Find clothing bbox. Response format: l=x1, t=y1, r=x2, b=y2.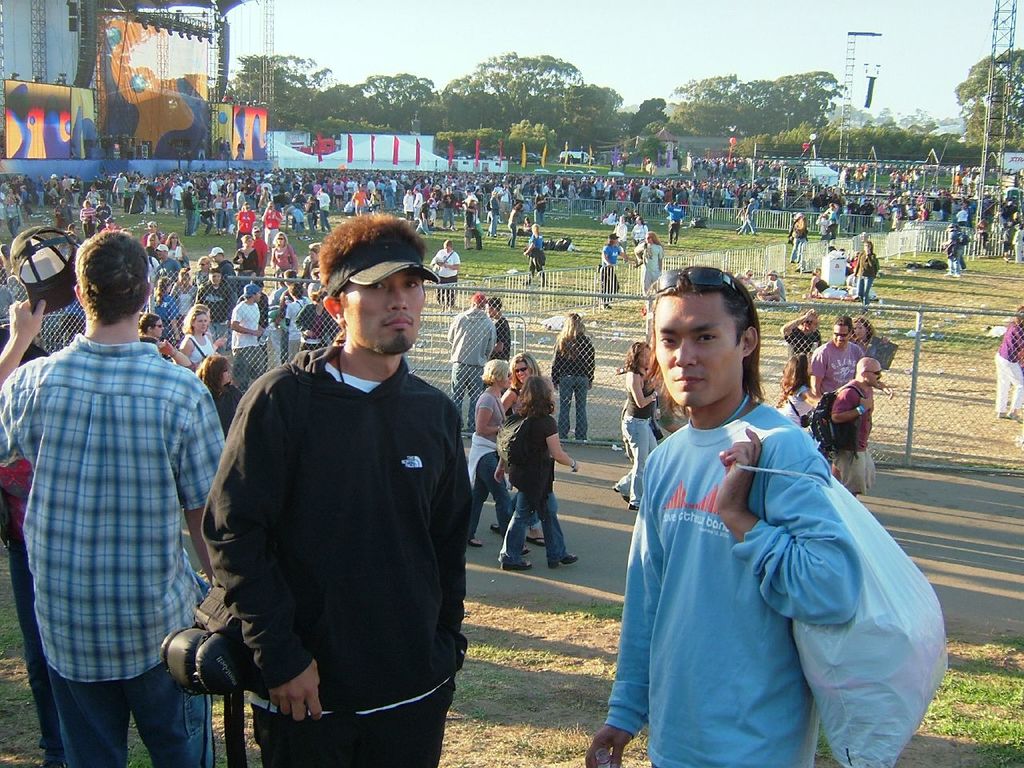
l=171, t=326, r=211, b=362.
